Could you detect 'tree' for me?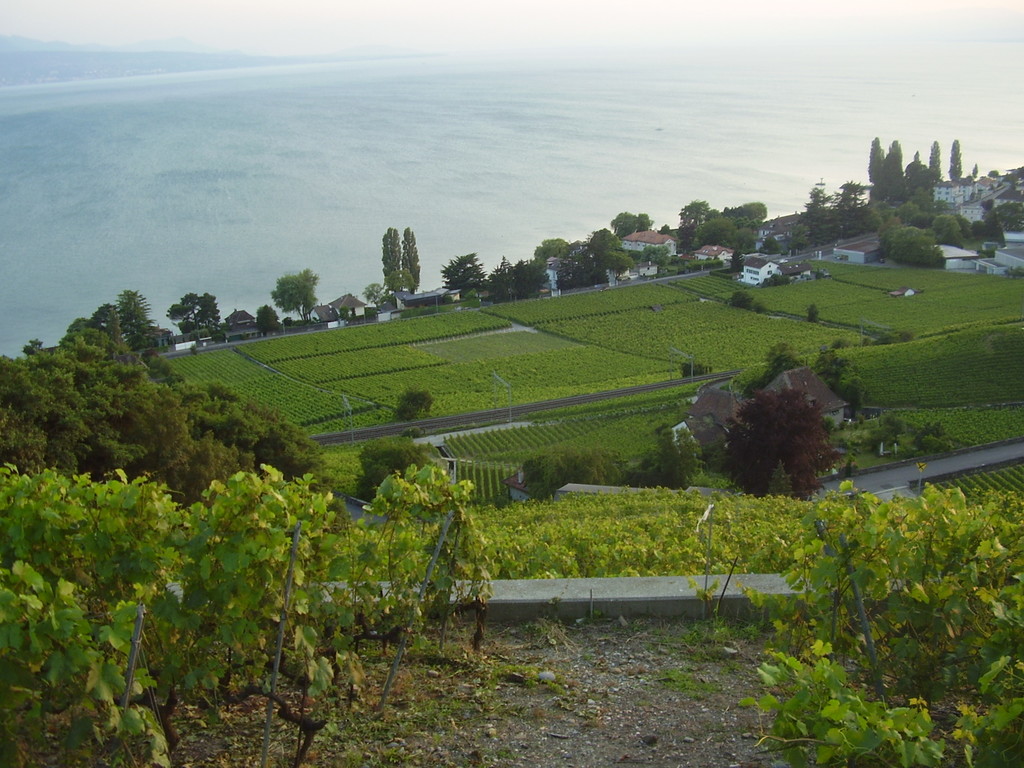
Detection result: [x1=114, y1=291, x2=160, y2=356].
